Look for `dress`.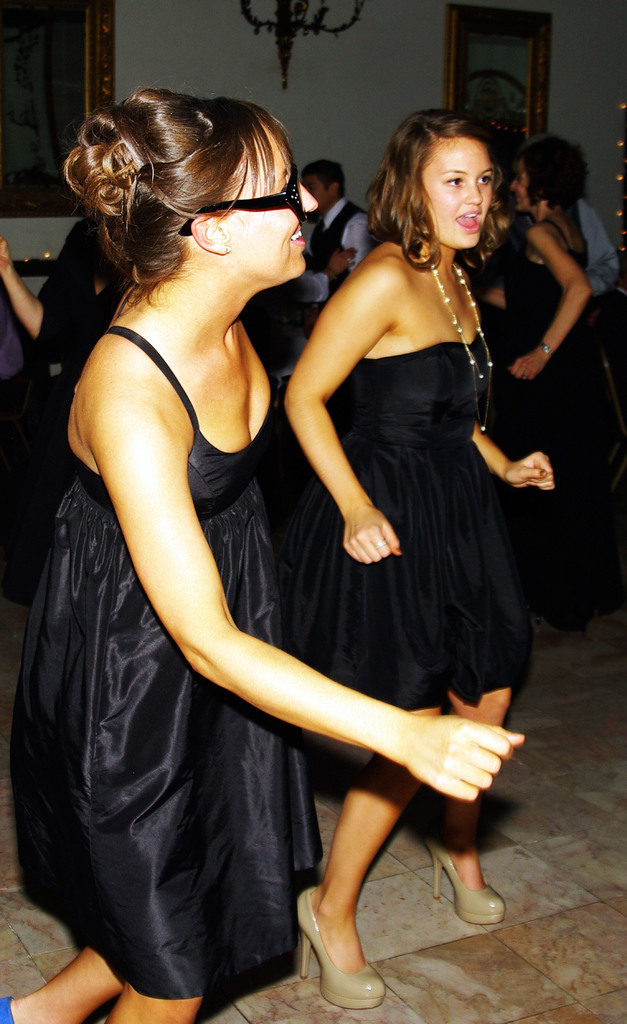
Found: 4/325/331/998.
